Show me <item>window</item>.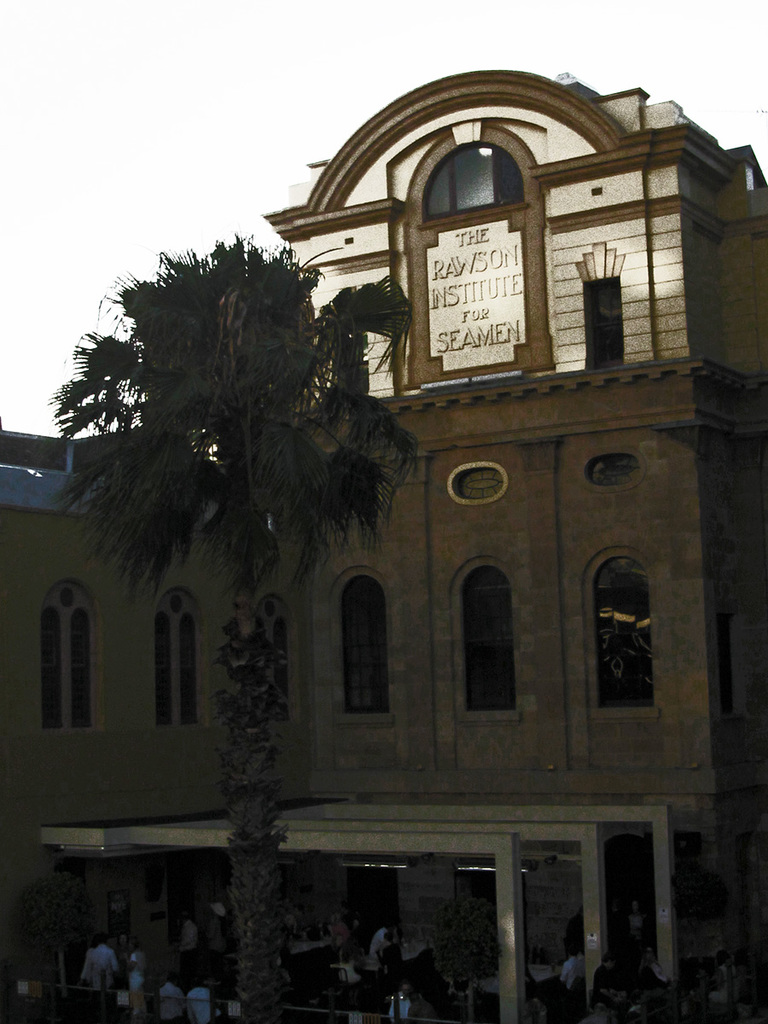
<item>window</item> is here: <region>151, 583, 207, 734</region>.
